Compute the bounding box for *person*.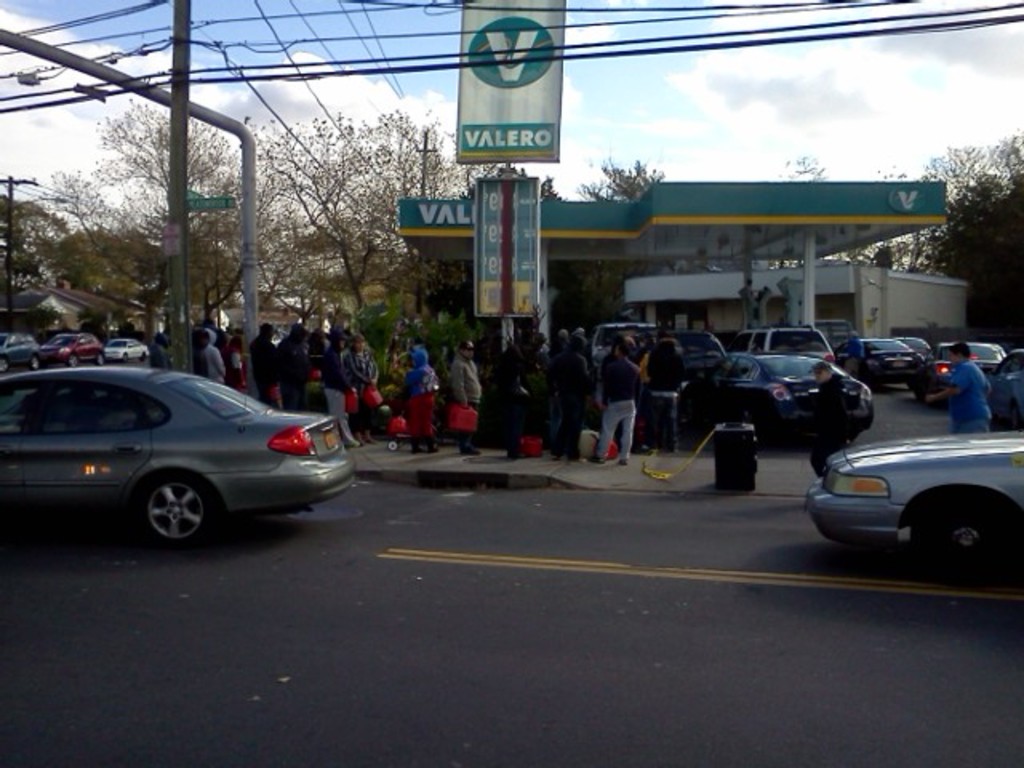
598 341 642 466.
